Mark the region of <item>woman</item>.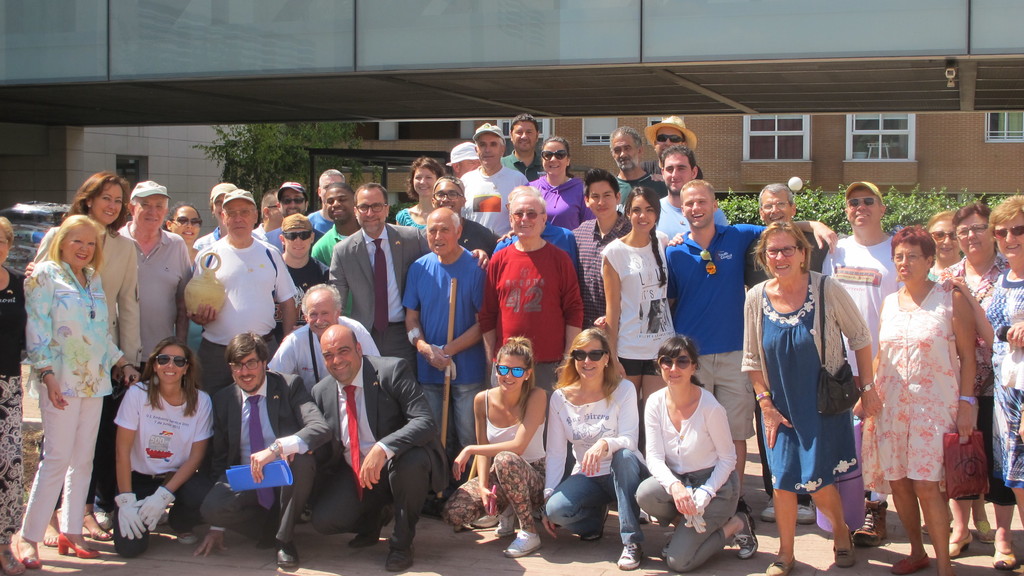
Region: [395,154,445,234].
